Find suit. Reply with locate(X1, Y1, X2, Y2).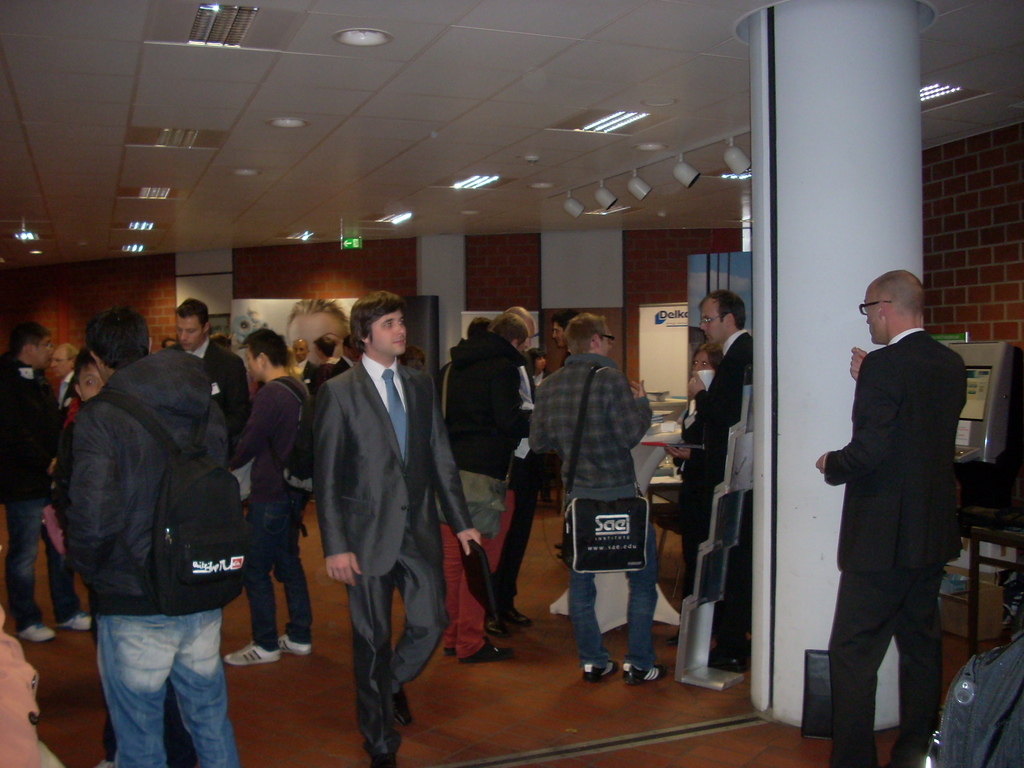
locate(309, 355, 476, 757).
